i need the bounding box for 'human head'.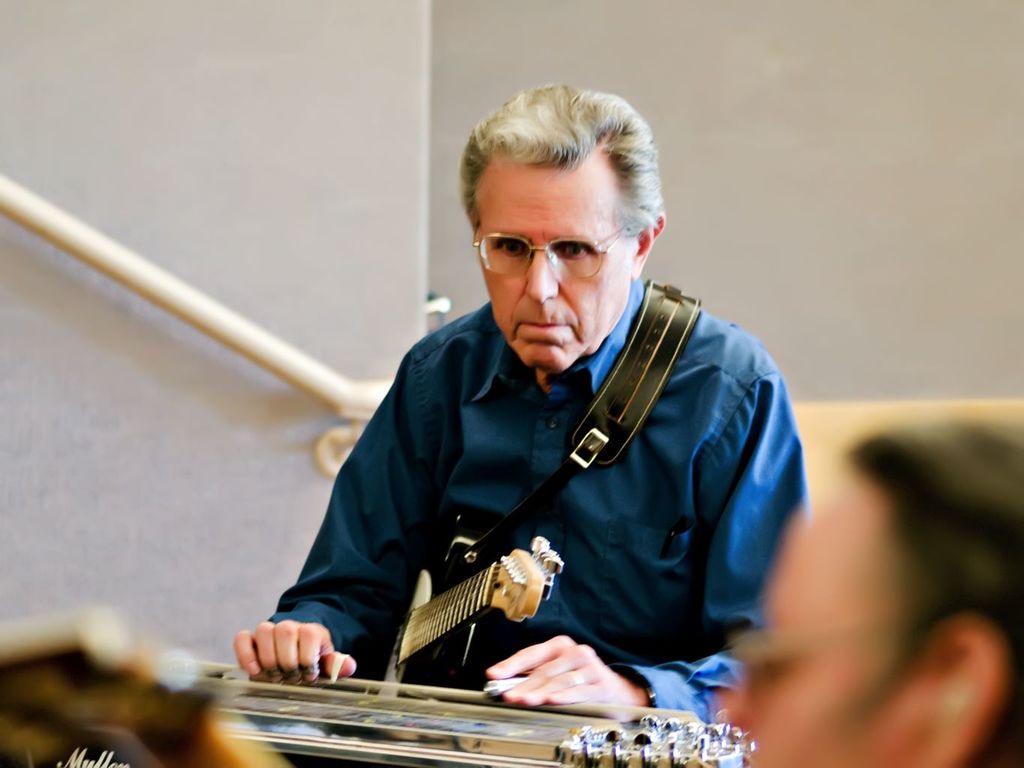
Here it is: [437,79,665,378].
